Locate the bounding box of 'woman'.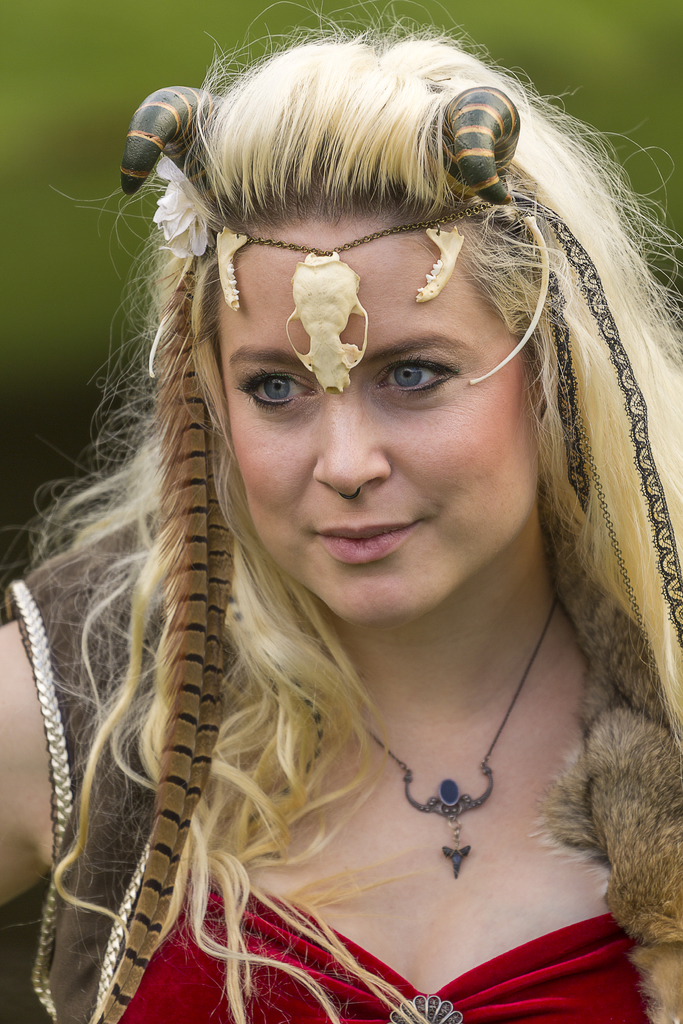
Bounding box: region(16, 73, 682, 983).
